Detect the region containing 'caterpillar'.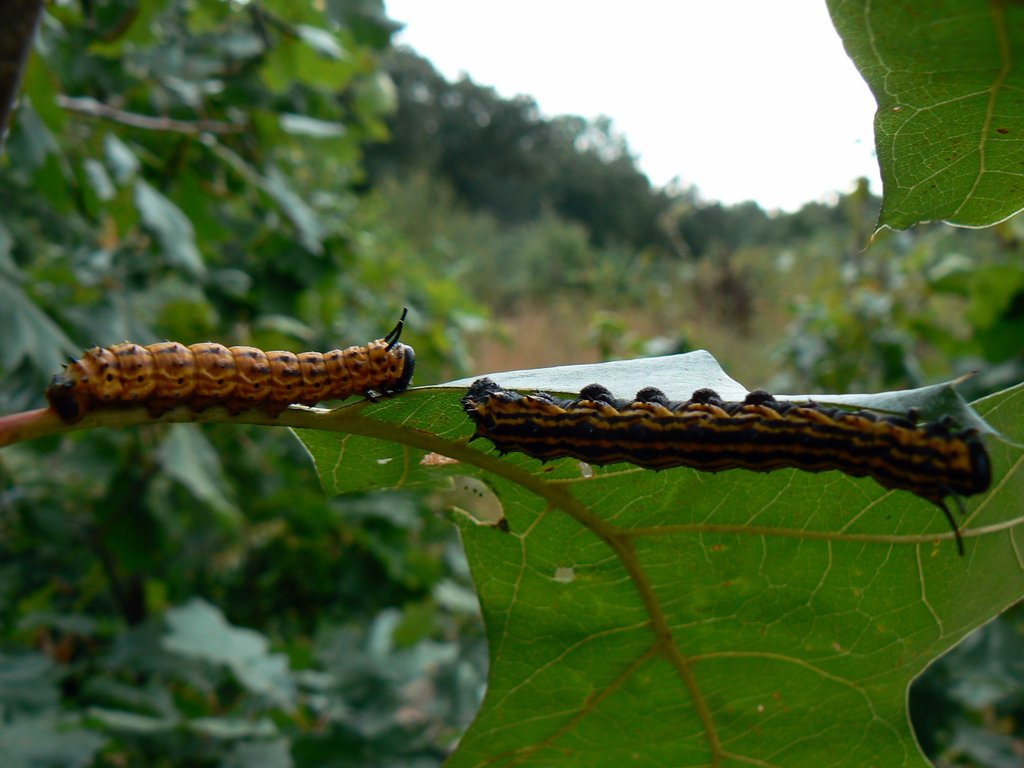
pyautogui.locateOnScreen(466, 371, 999, 556).
